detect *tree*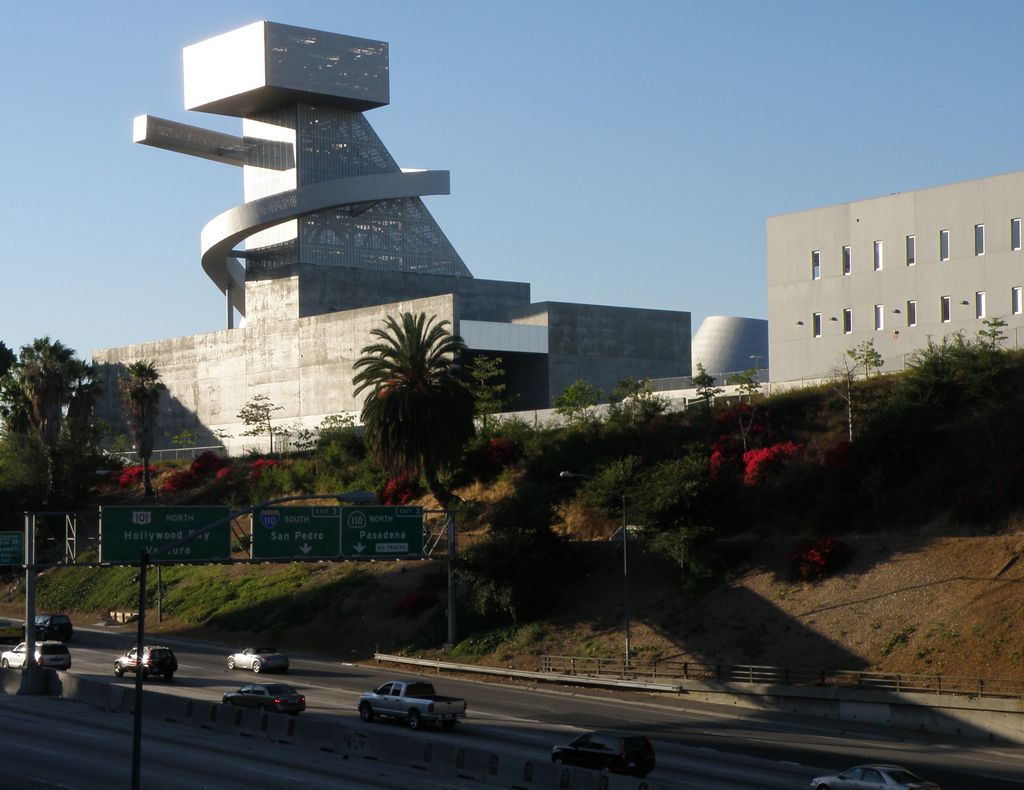
locate(26, 326, 89, 500)
